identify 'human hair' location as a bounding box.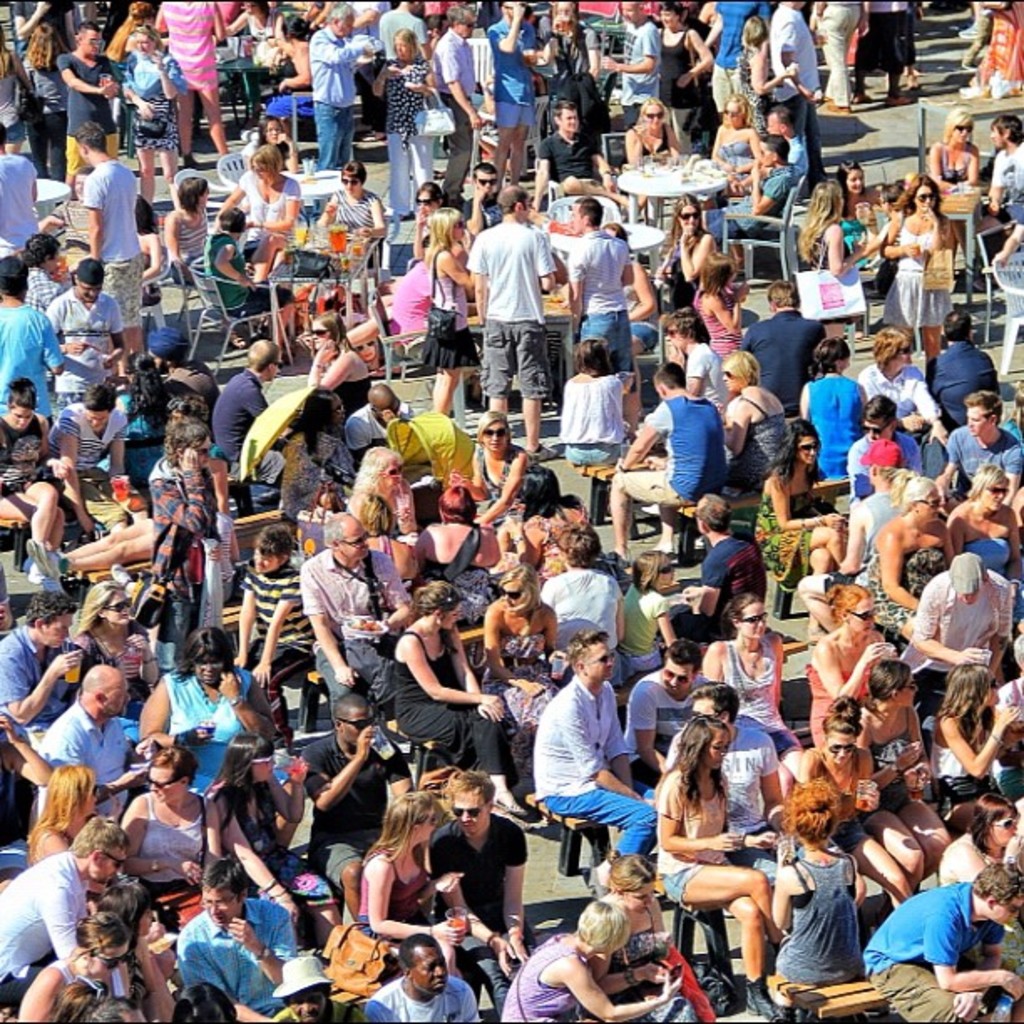
[left=567, top=524, right=599, bottom=574].
